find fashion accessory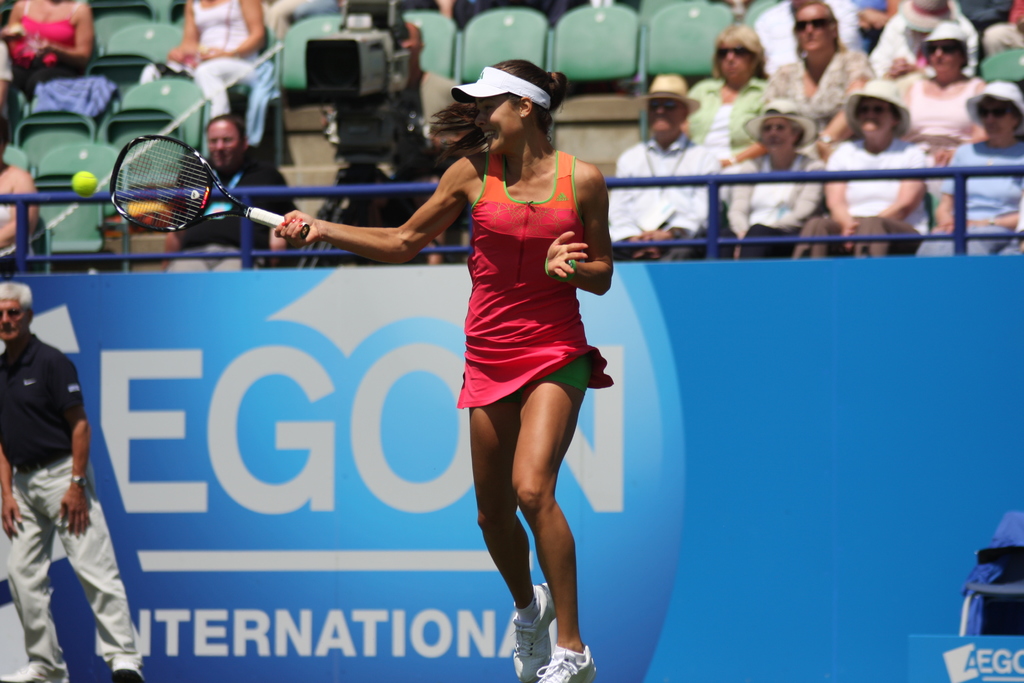
crop(916, 22, 970, 67)
